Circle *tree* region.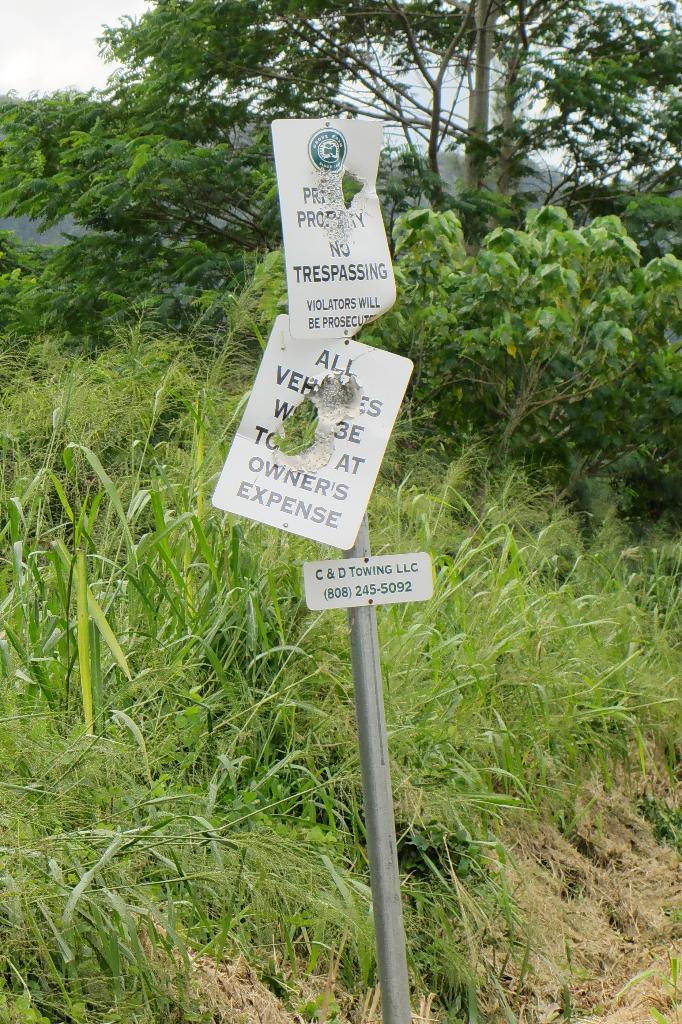
Region: (1, 0, 681, 272).
